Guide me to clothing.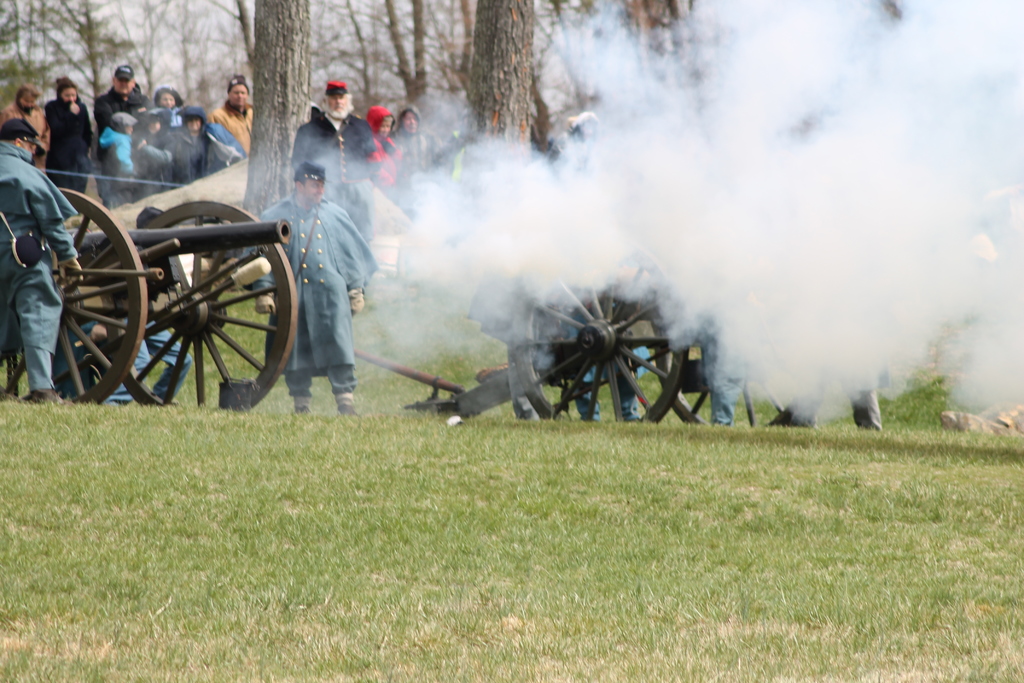
Guidance: bbox=[174, 122, 202, 169].
